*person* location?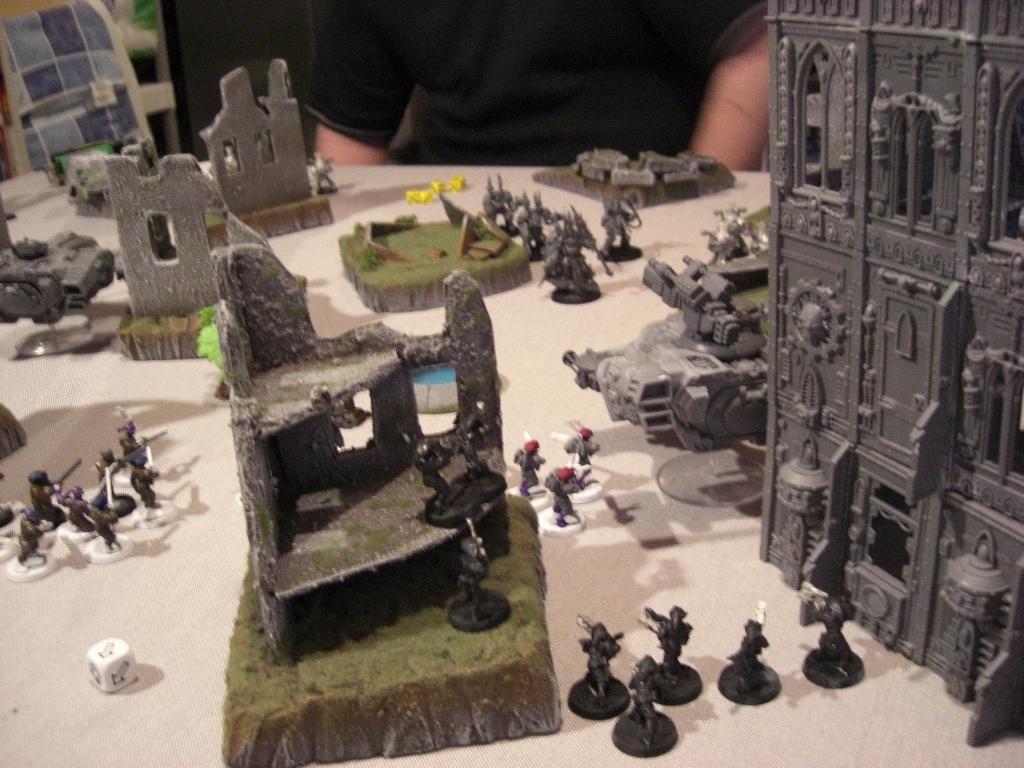
<bbox>546, 468, 581, 523</bbox>
